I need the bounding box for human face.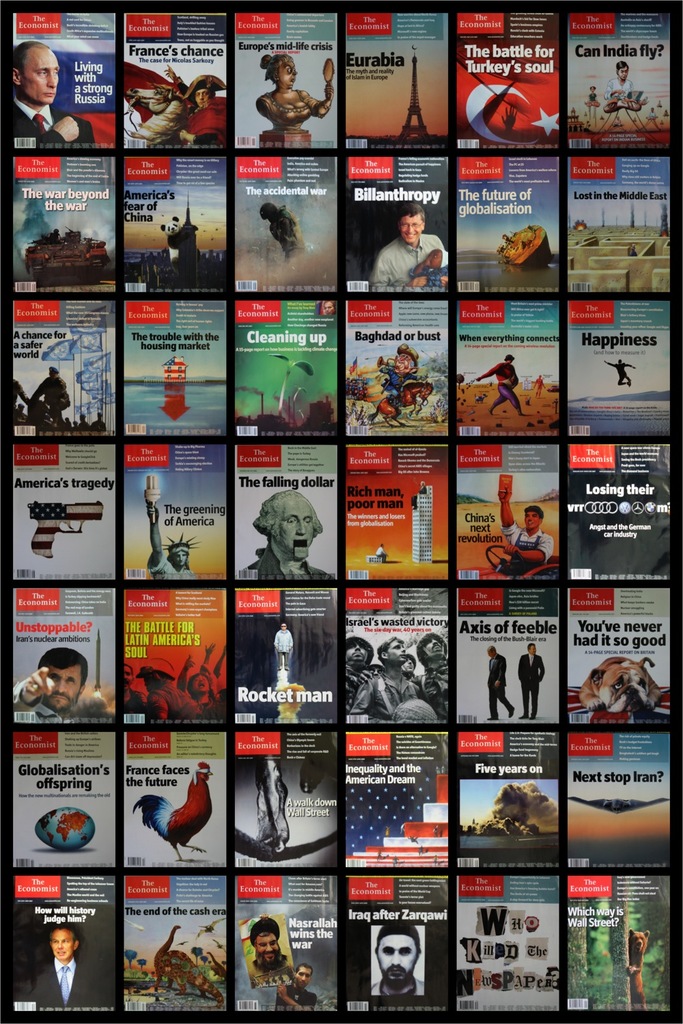
Here it is: bbox=[256, 931, 279, 966].
